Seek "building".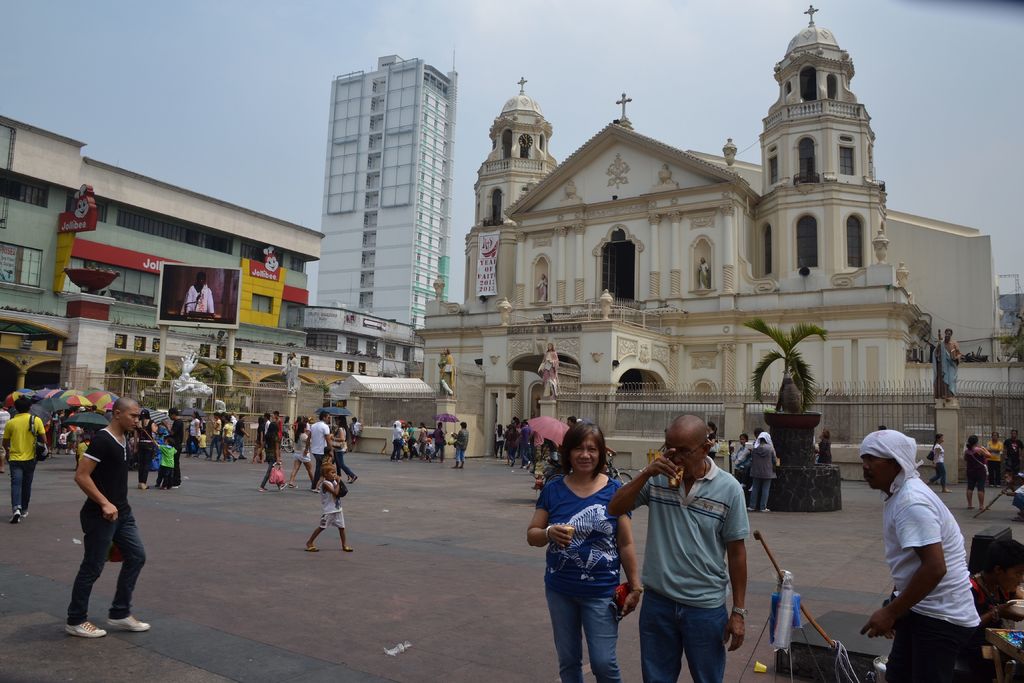
pyautogui.locateOnScreen(307, 53, 460, 377).
